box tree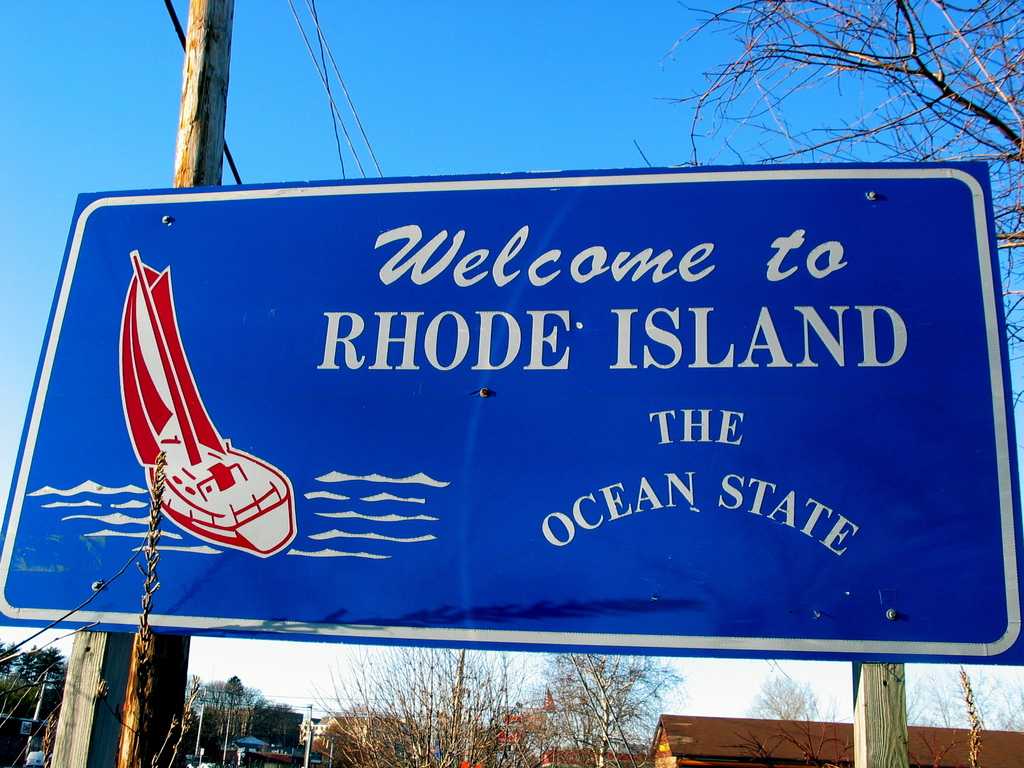
200/678/262/746
